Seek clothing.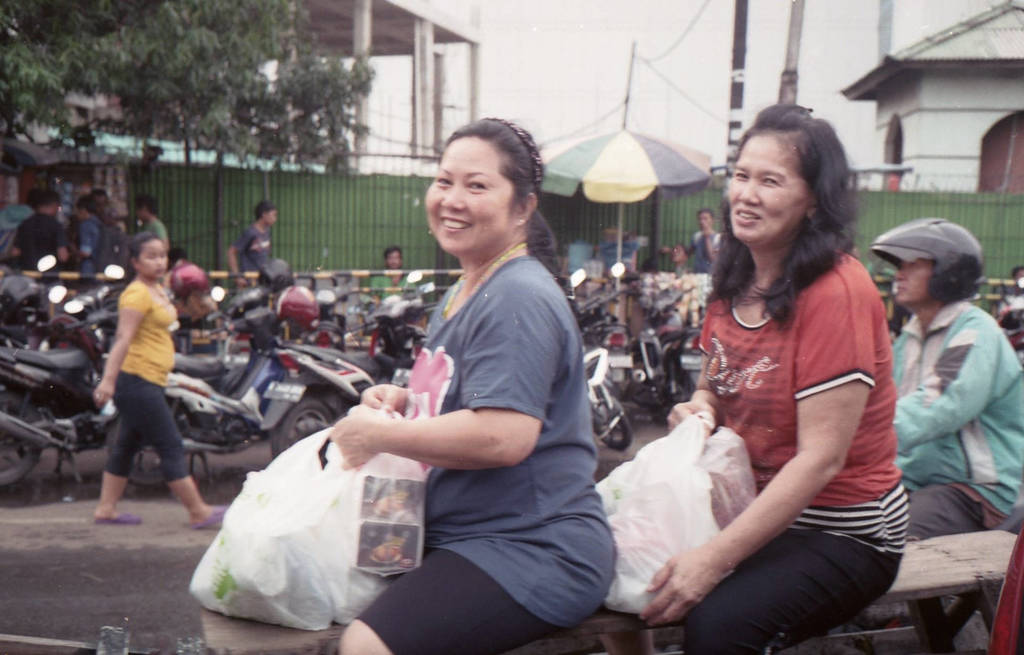
region(127, 210, 170, 247).
